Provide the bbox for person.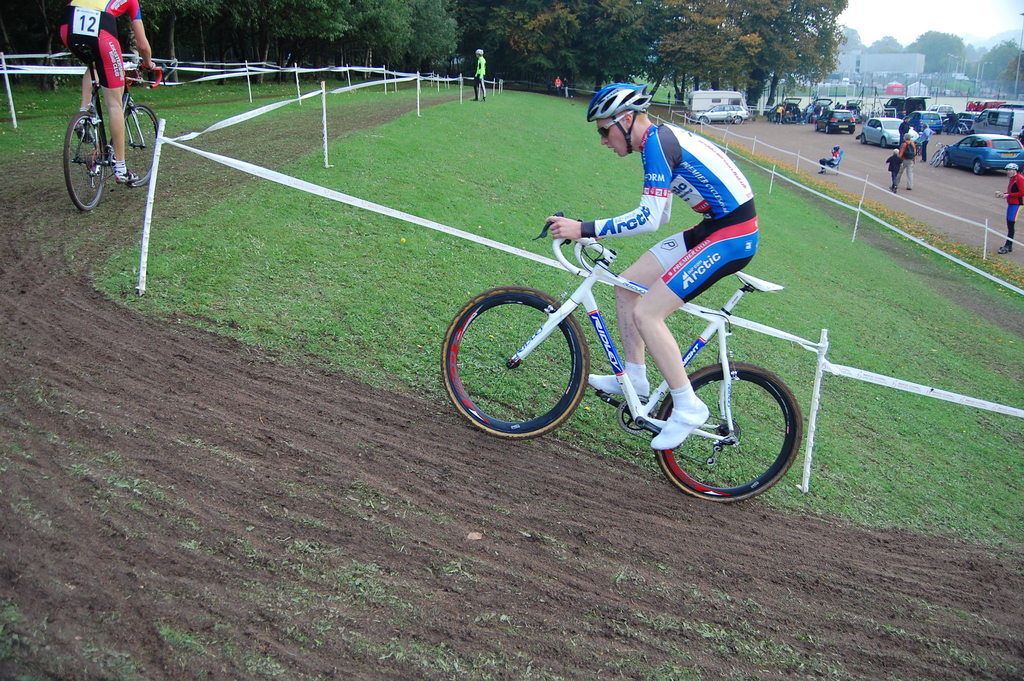
(left=472, top=46, right=486, bottom=103).
